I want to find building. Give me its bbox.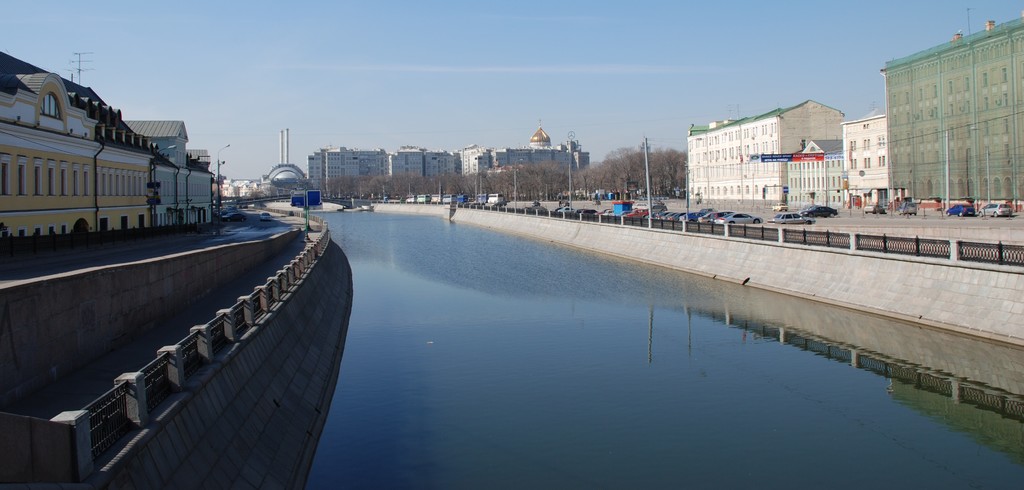
rect(686, 97, 842, 207).
